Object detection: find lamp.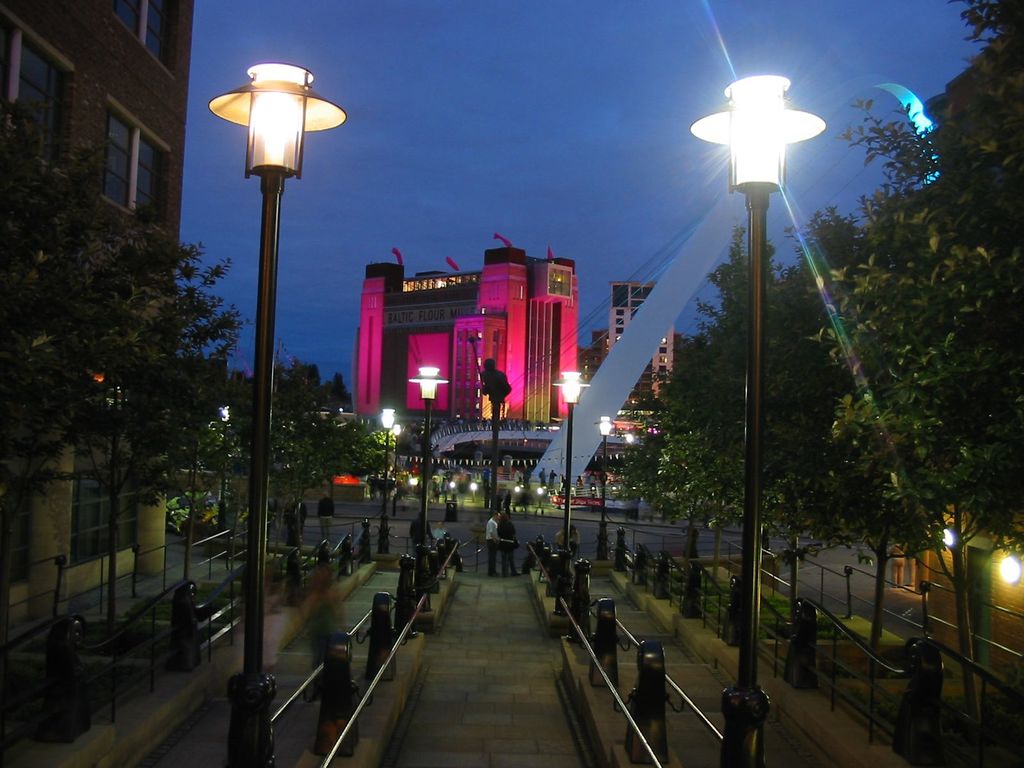
<region>216, 403, 230, 512</region>.
